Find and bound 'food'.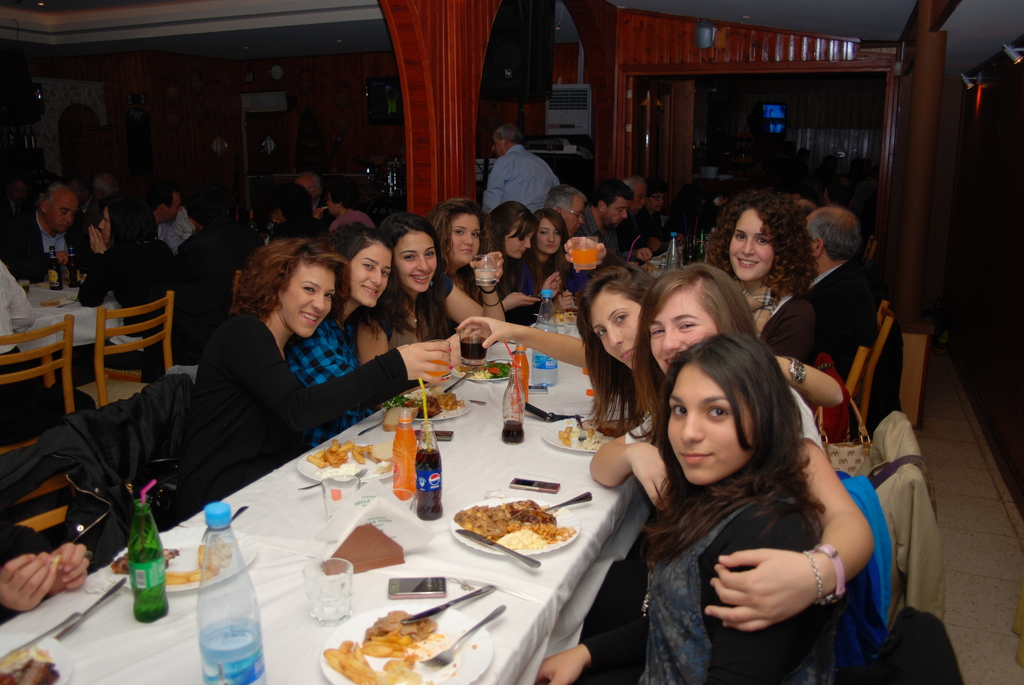
Bound: bbox(111, 544, 180, 576).
